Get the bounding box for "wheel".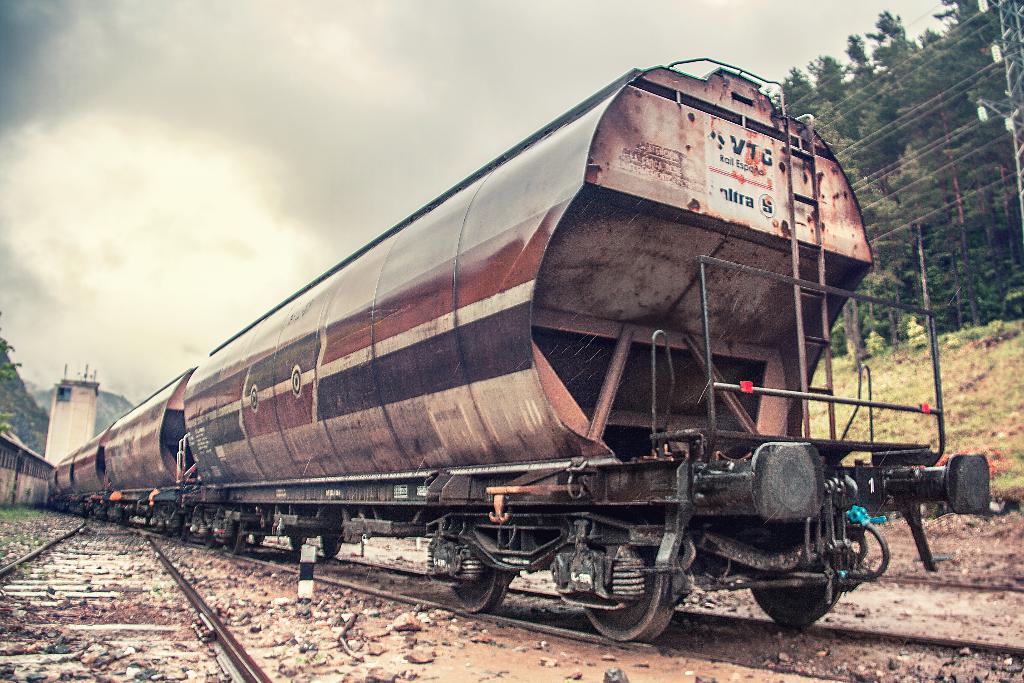
bbox=(224, 530, 246, 555).
